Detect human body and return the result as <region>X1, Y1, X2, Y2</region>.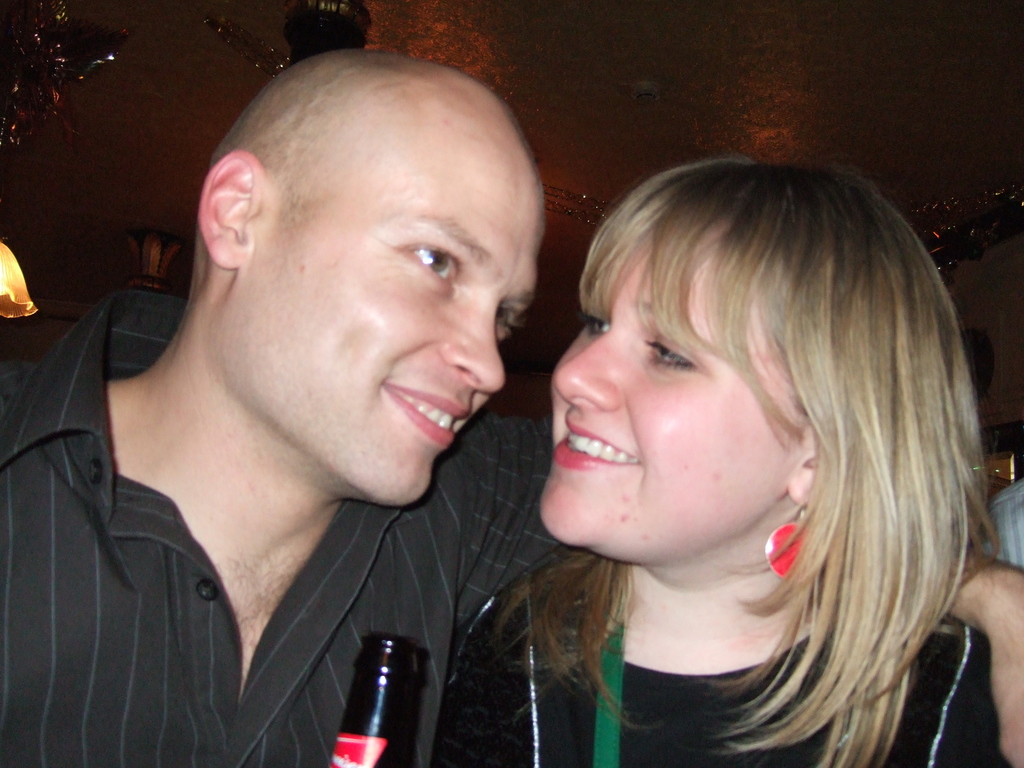
<region>0, 294, 1023, 767</region>.
